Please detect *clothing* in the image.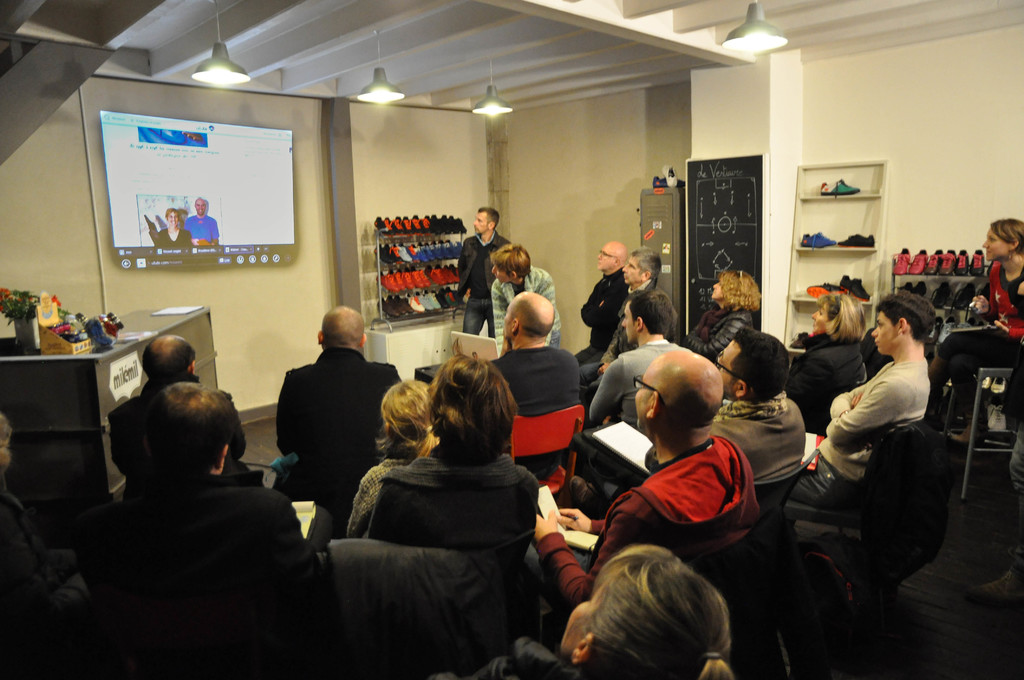
<region>579, 276, 678, 398</region>.
